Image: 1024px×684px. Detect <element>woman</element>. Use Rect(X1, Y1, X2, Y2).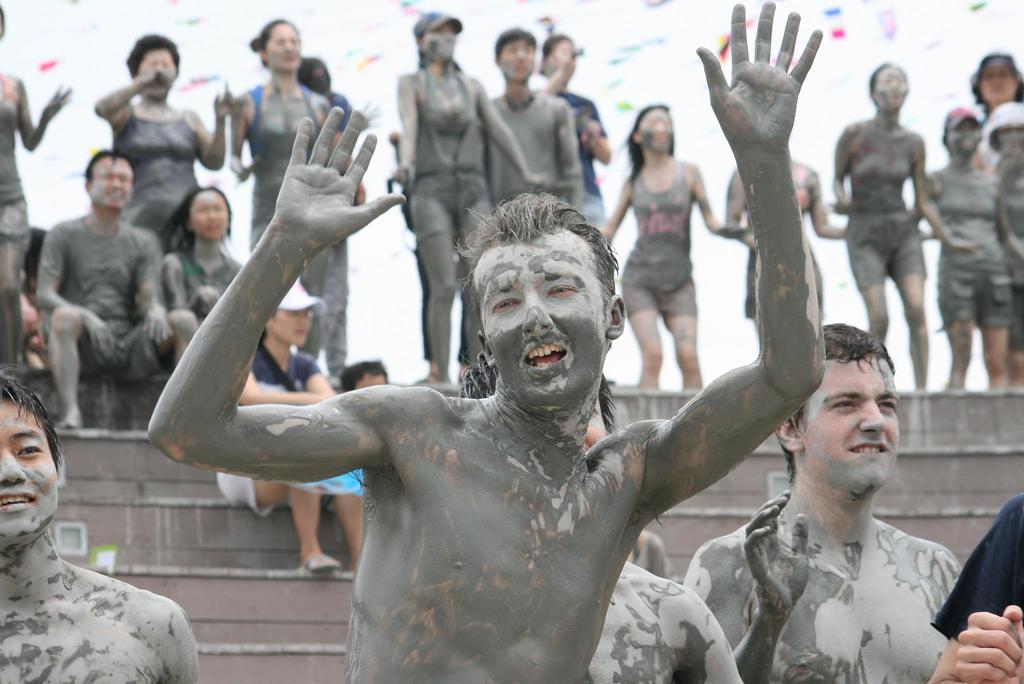
Rect(3, 69, 71, 384).
